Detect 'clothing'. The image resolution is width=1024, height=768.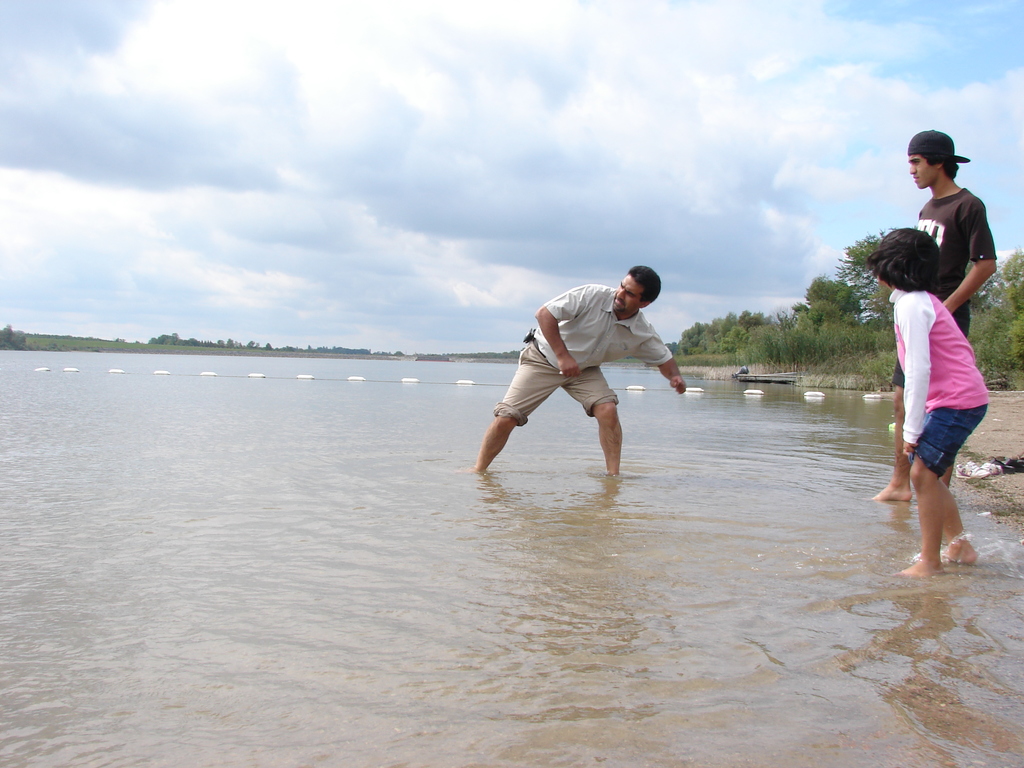
<region>911, 184, 991, 324</region>.
